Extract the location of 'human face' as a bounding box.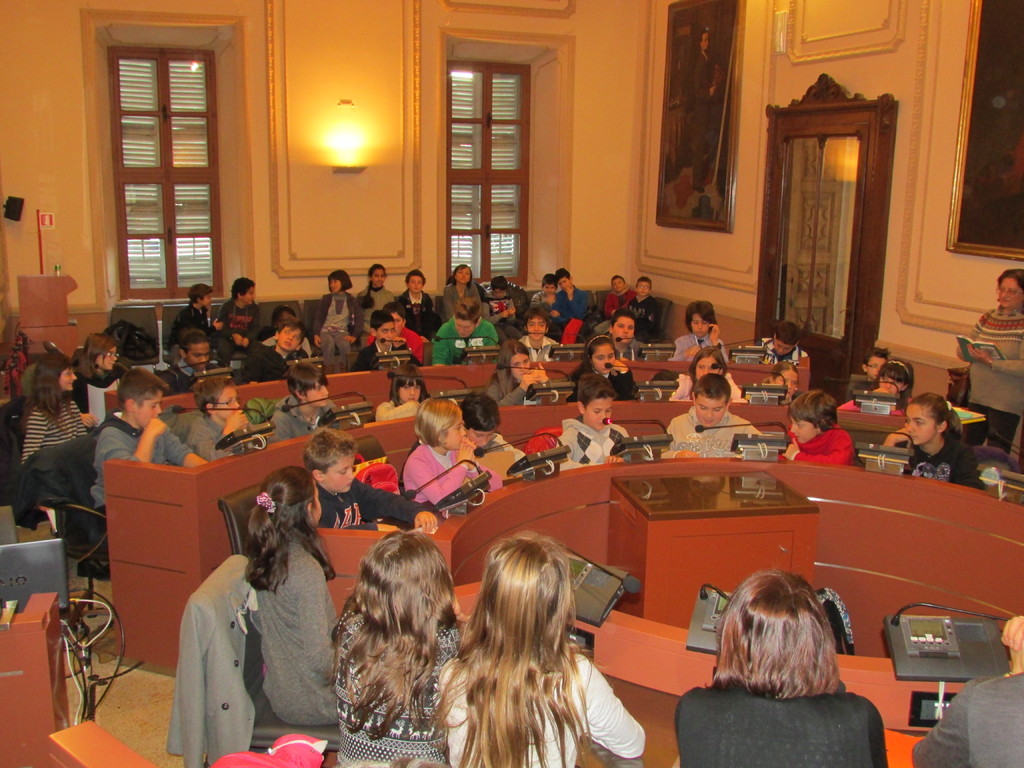
bbox=[906, 406, 944, 443].
